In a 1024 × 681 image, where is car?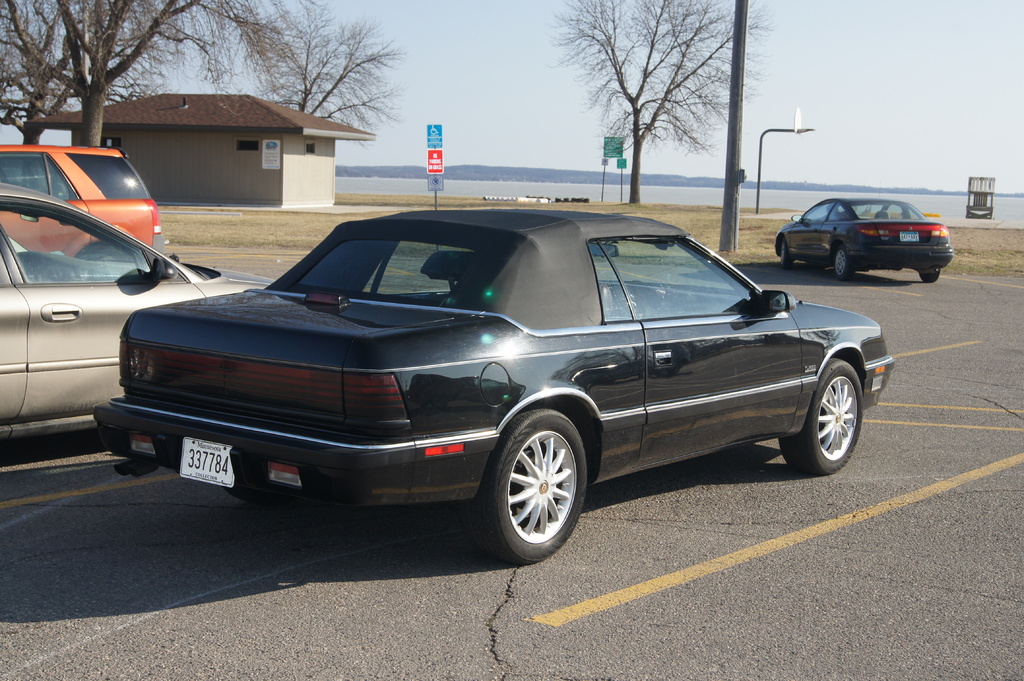
<box>76,205,888,564</box>.
